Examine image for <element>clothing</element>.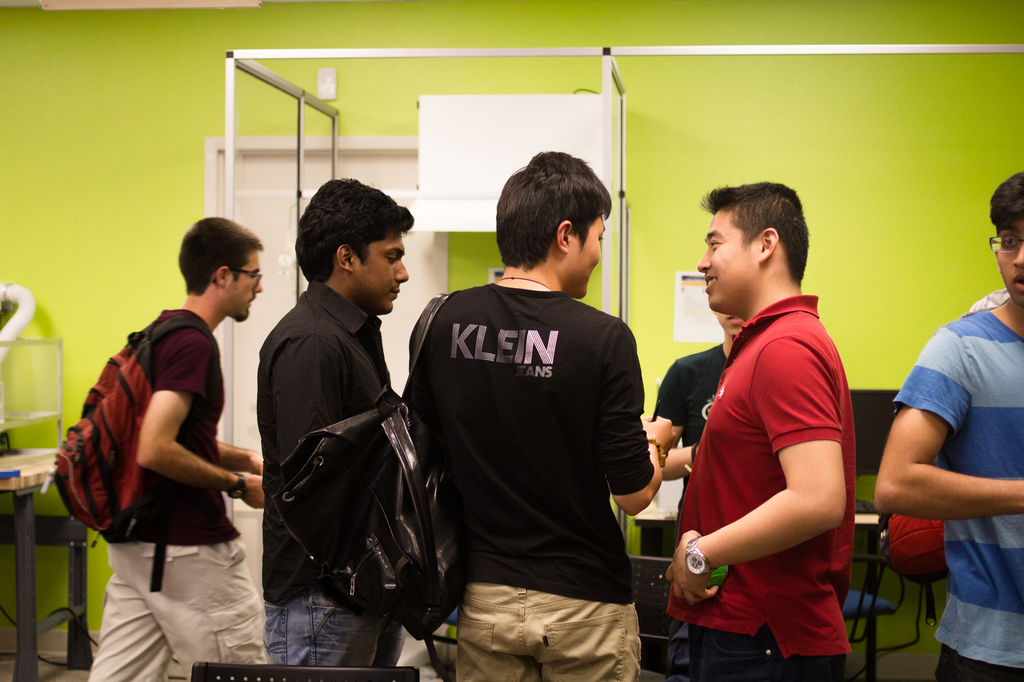
Examination result: 893 307 1023 681.
